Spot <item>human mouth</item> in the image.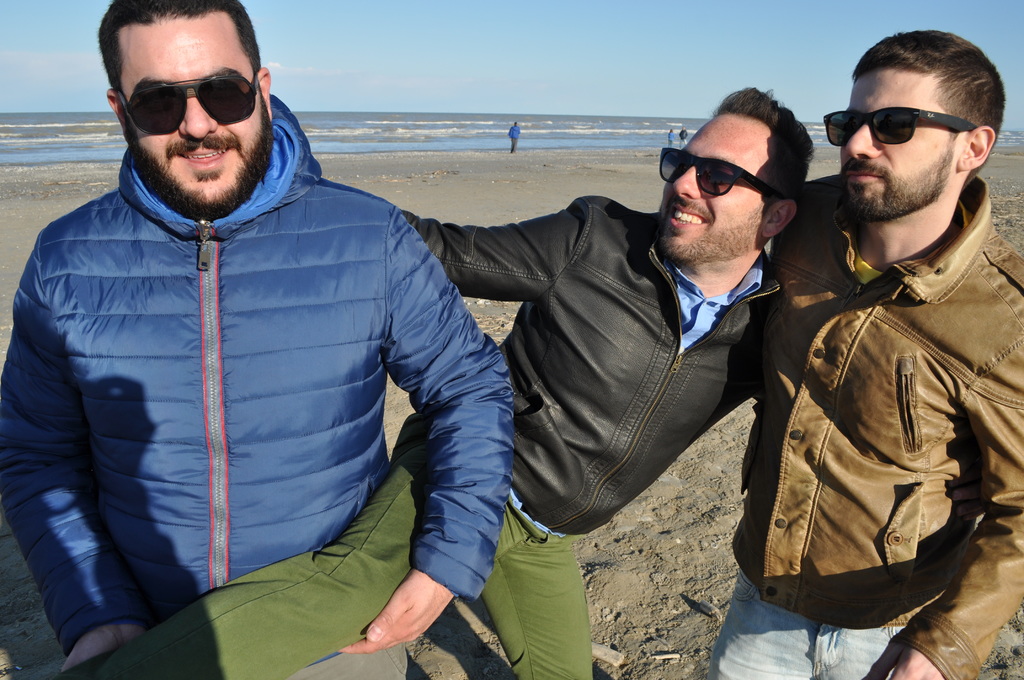
<item>human mouth</item> found at (left=667, top=204, right=713, bottom=227).
